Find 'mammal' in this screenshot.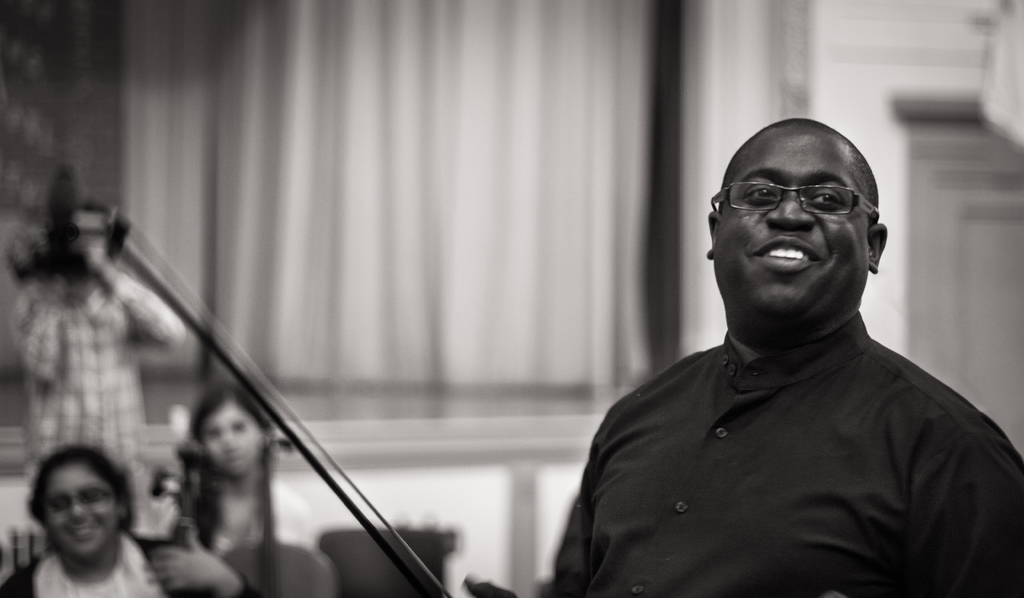
The bounding box for 'mammal' is 539,115,1020,597.
